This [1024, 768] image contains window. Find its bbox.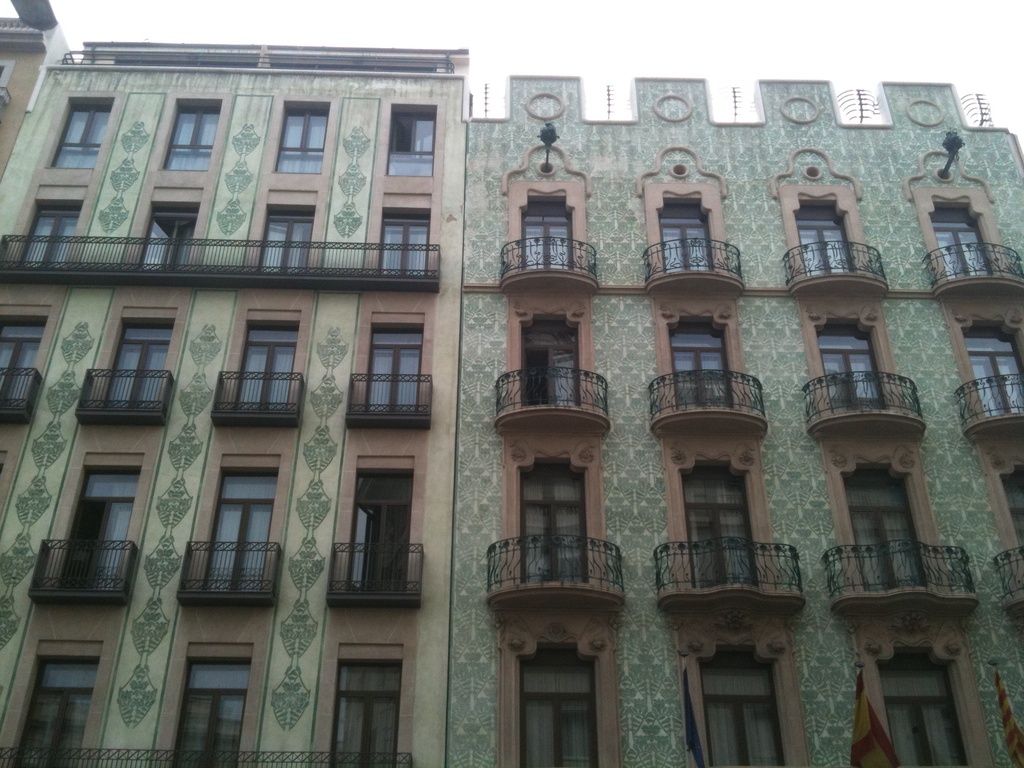
select_region(137, 203, 194, 265).
